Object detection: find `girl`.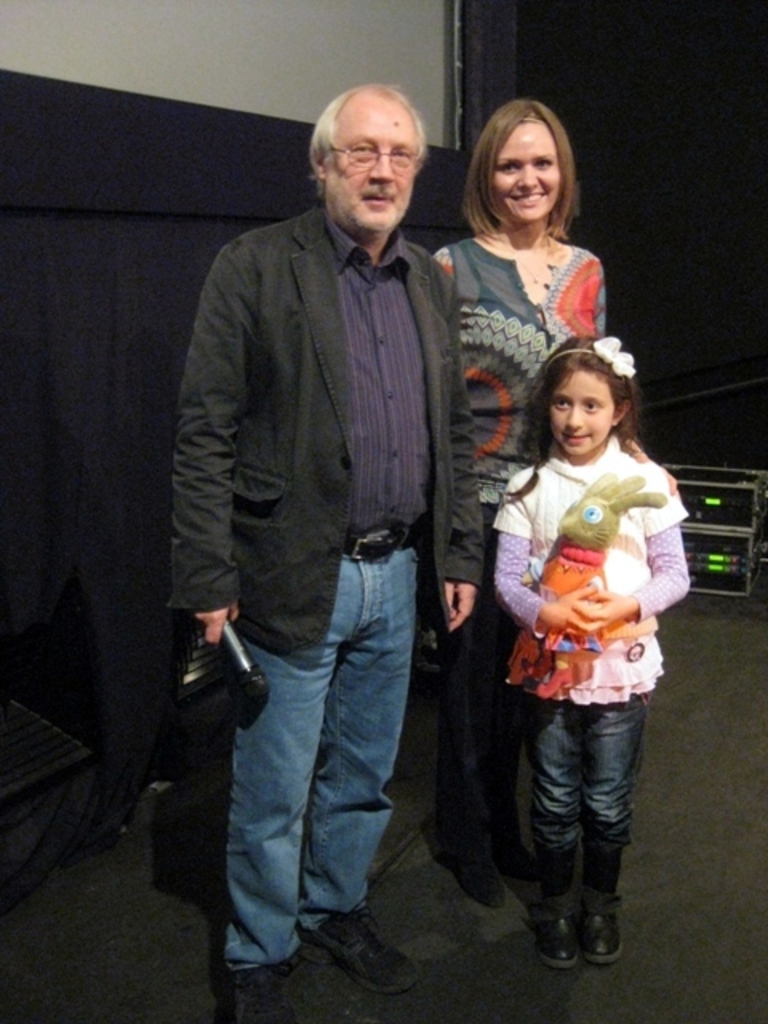
[493, 333, 691, 976].
